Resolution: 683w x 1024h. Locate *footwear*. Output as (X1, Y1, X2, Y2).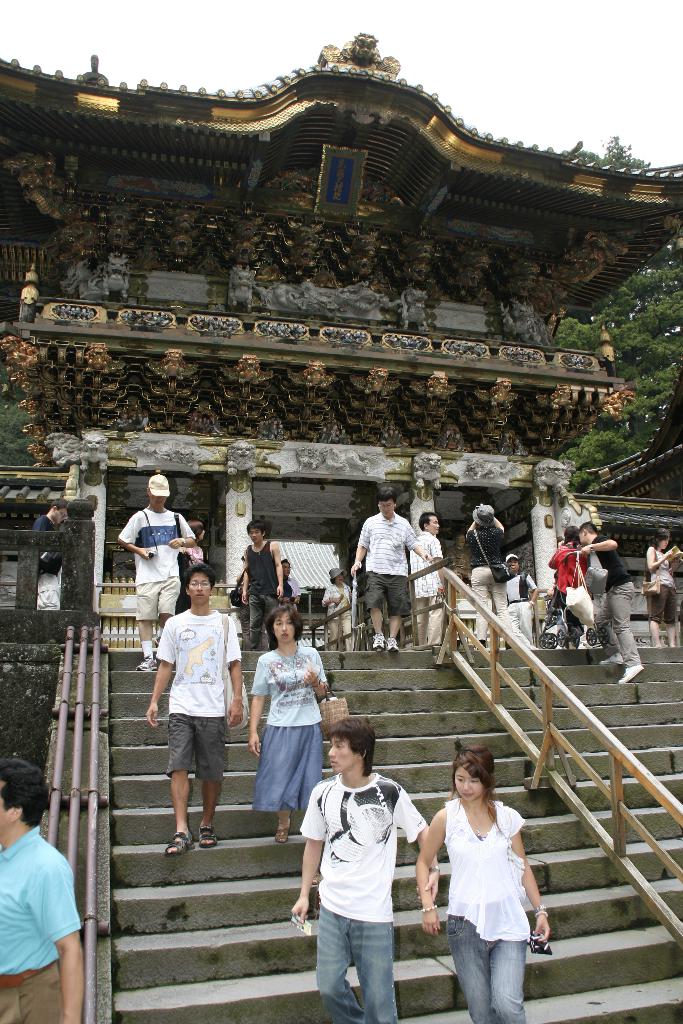
(618, 659, 639, 686).
